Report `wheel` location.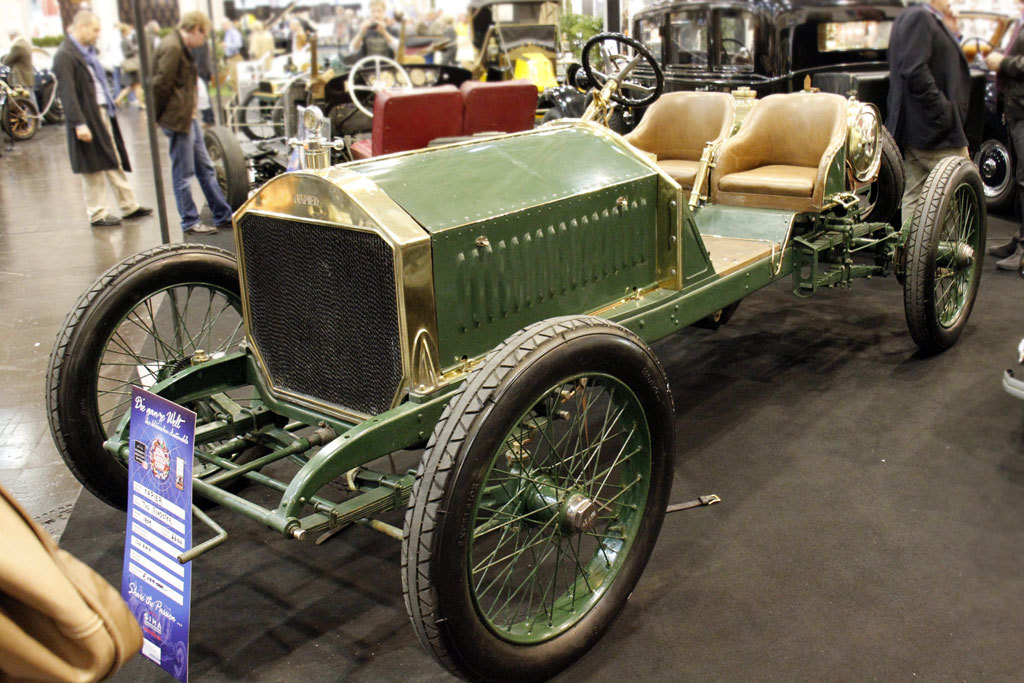
Report: 1/91/35/142.
